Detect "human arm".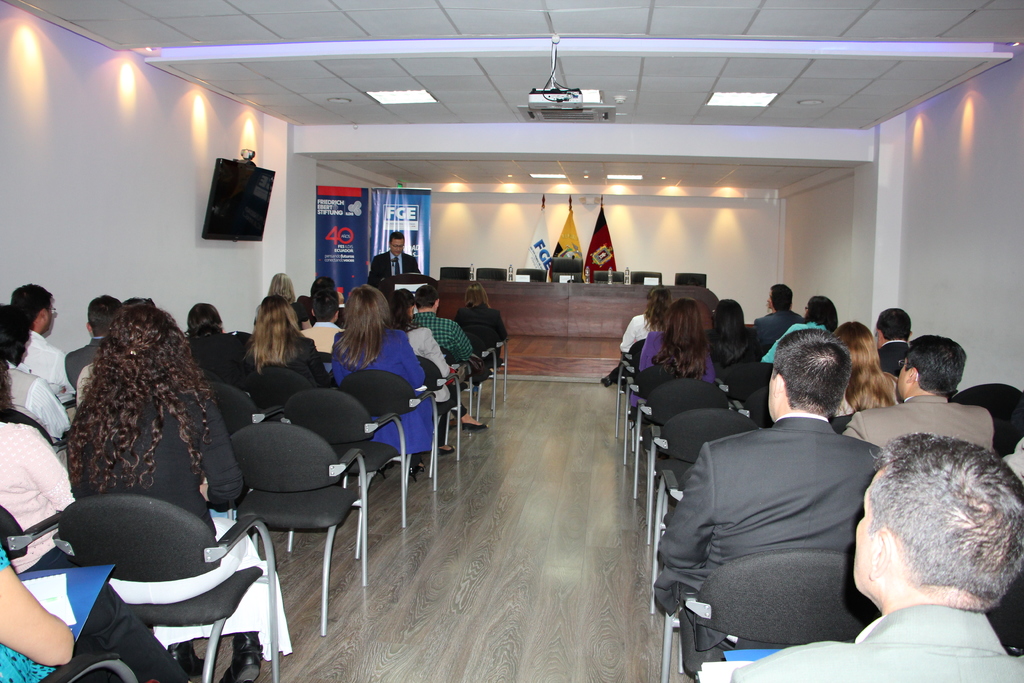
Detected at detection(22, 425, 76, 518).
